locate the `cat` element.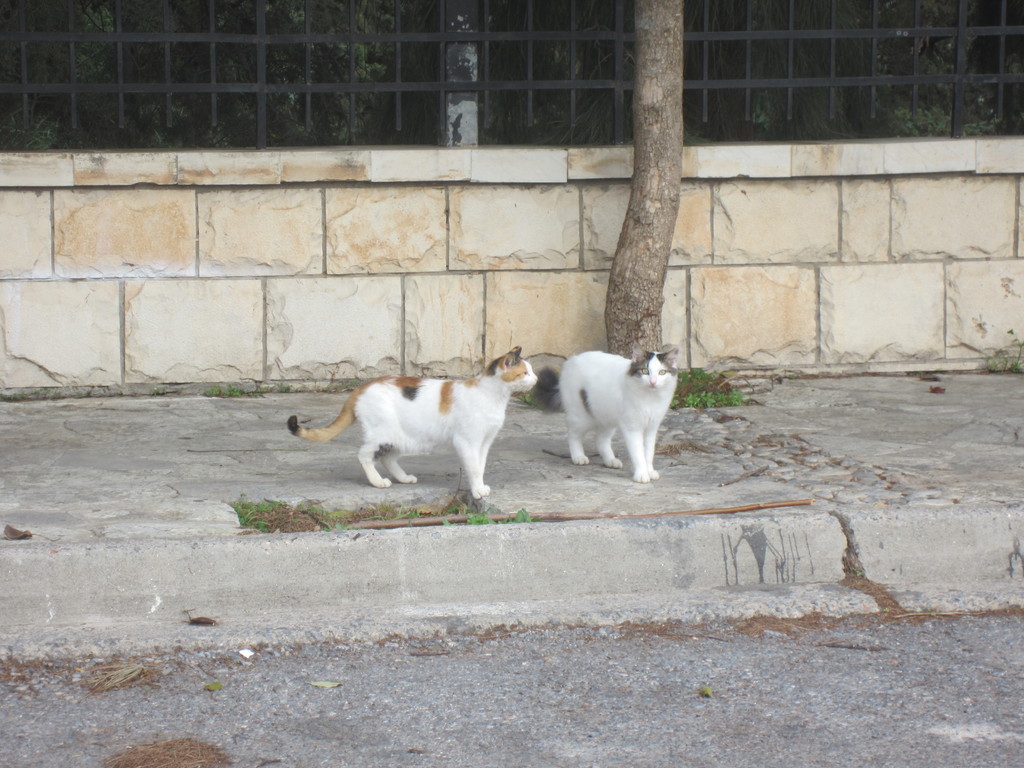
Element bbox: bbox(286, 344, 540, 499).
